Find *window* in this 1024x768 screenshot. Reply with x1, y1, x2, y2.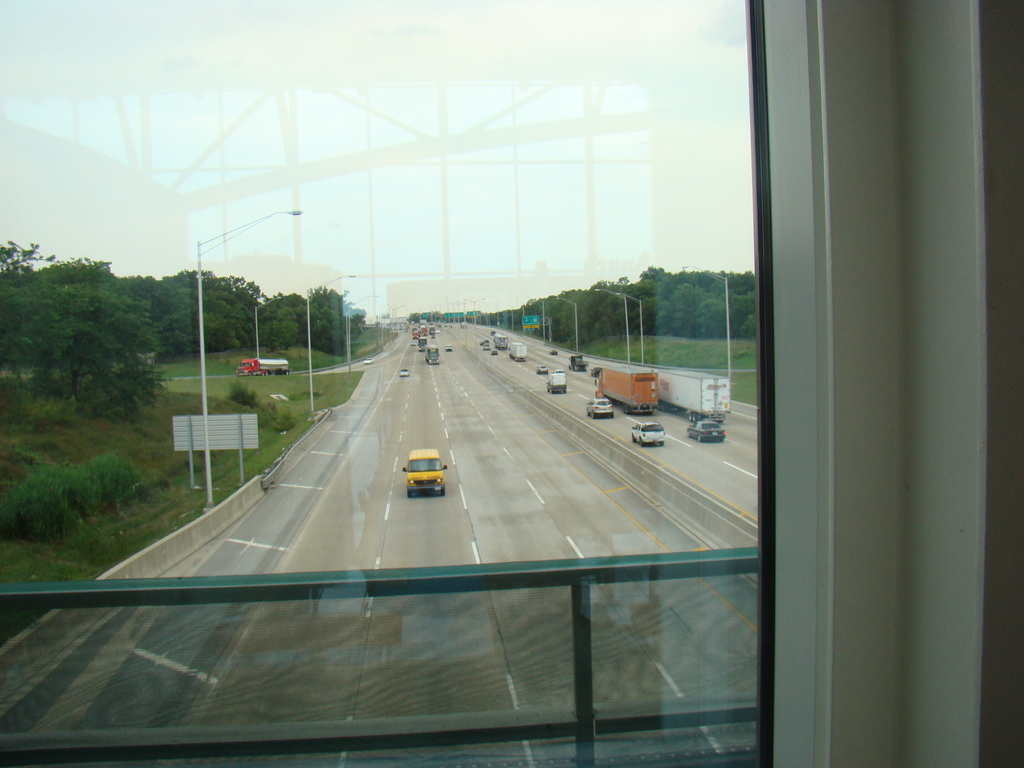
0, 0, 812, 767.
